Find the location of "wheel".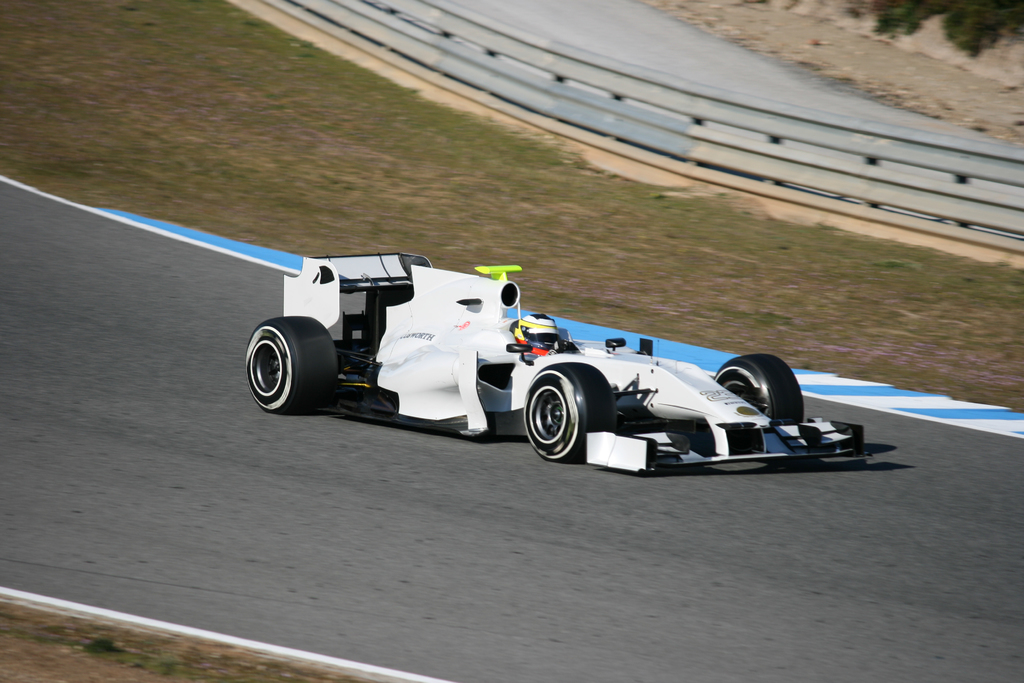
Location: <bbox>246, 315, 337, 413</bbox>.
